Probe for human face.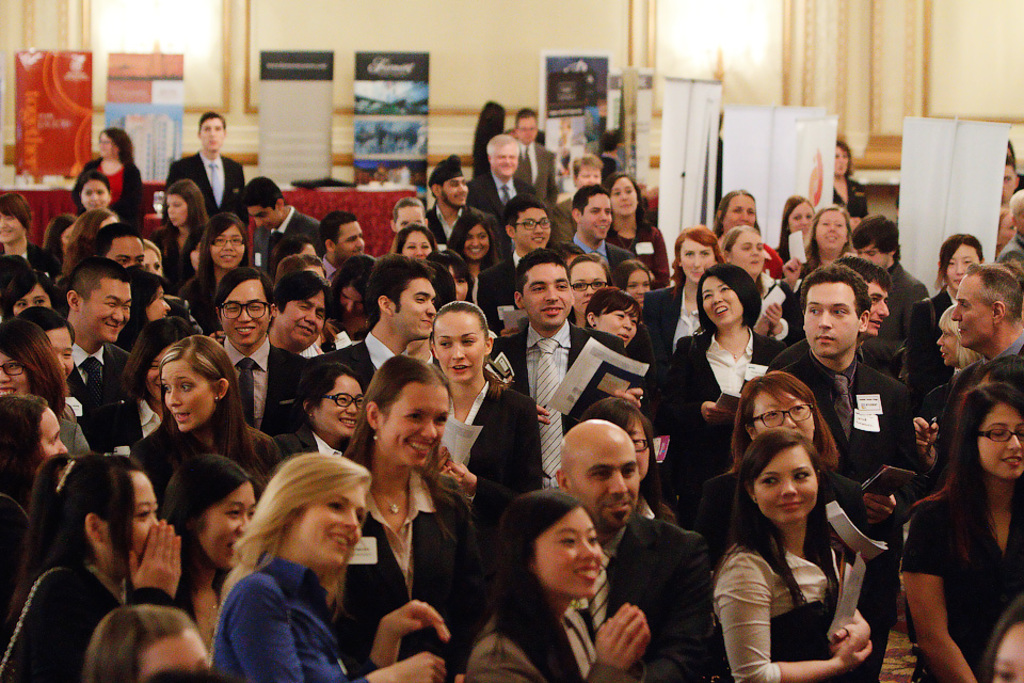
Probe result: [left=345, top=221, right=368, bottom=261].
